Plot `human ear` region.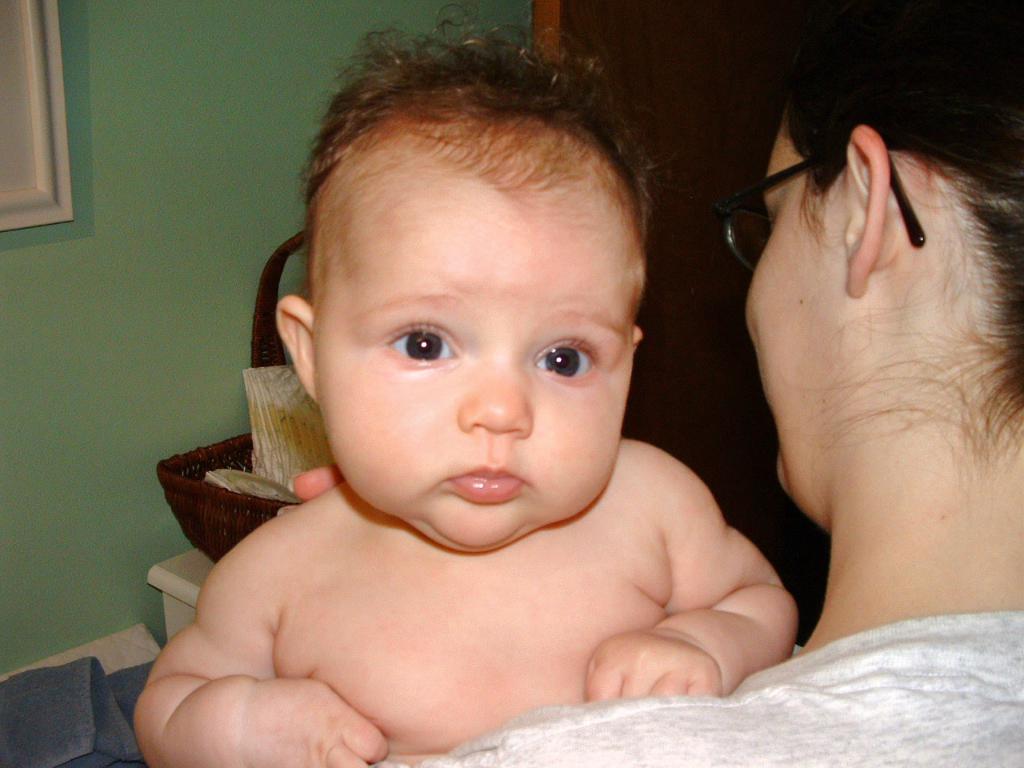
Plotted at crop(273, 294, 318, 392).
